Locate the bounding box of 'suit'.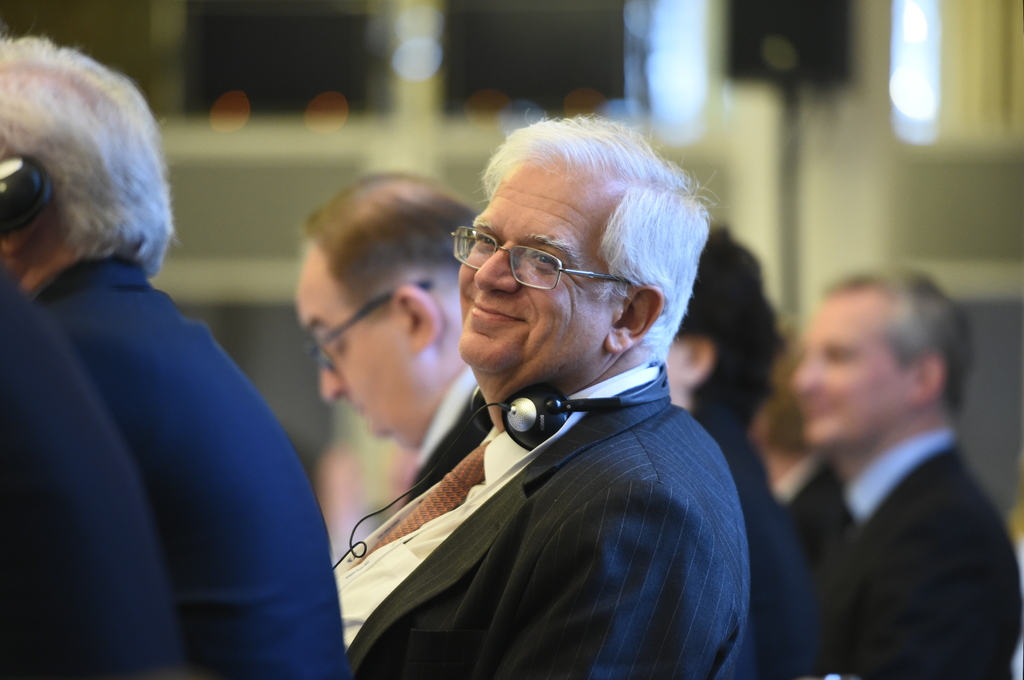
Bounding box: l=694, t=394, r=819, b=679.
